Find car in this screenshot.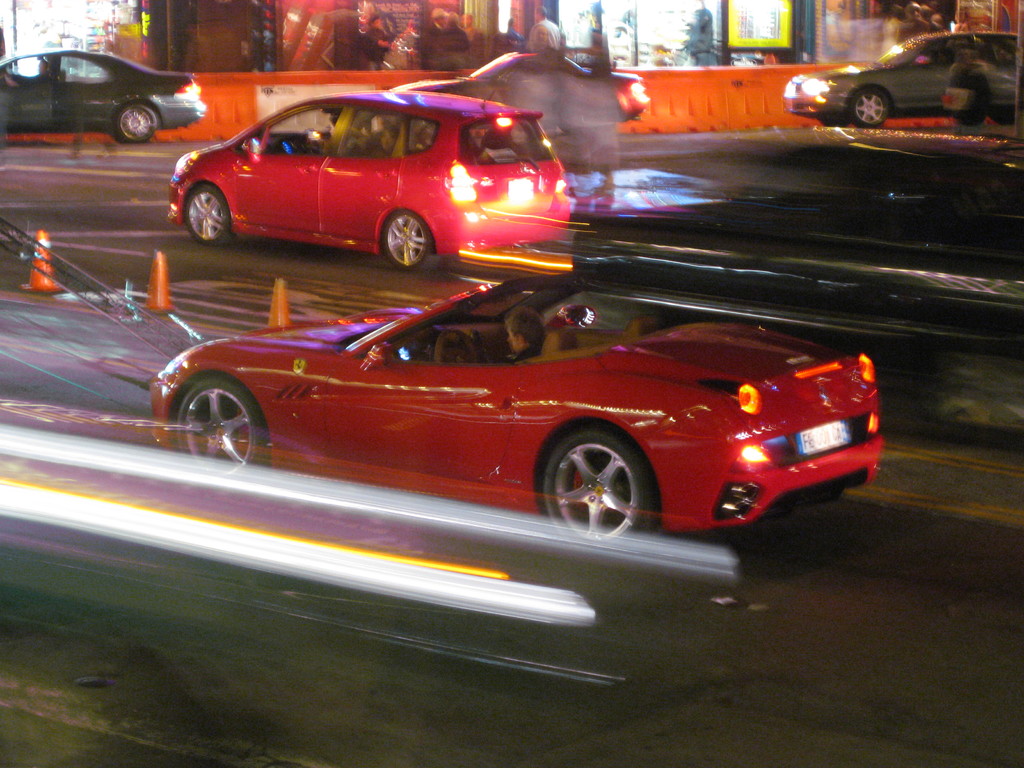
The bounding box for car is BBox(392, 52, 654, 136).
